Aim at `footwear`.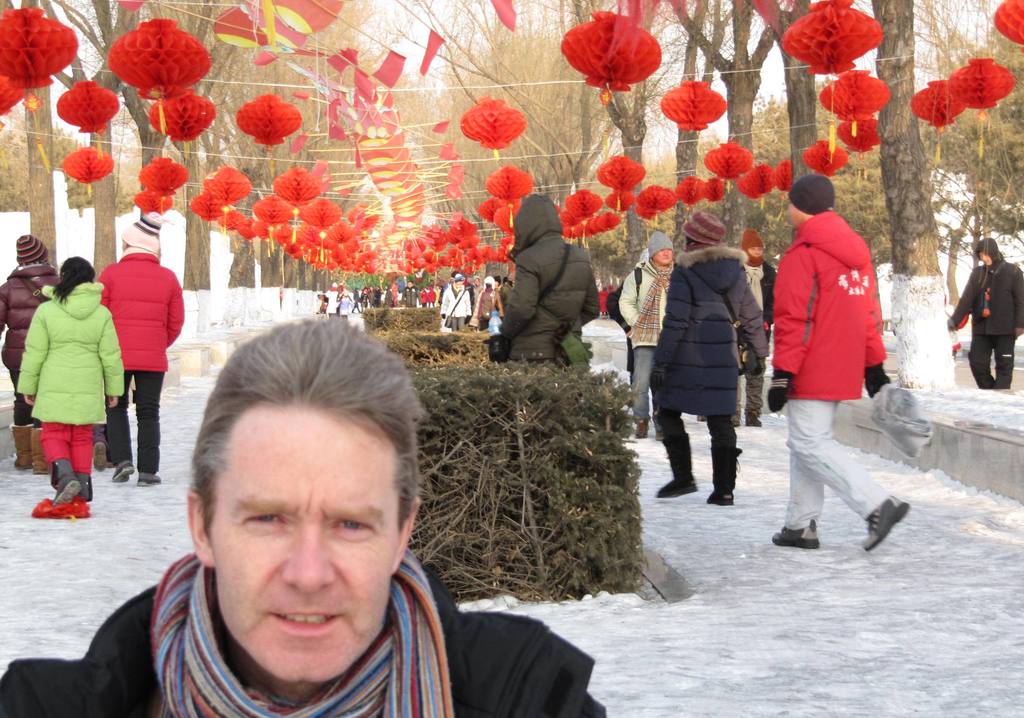
Aimed at 648:416:661:441.
